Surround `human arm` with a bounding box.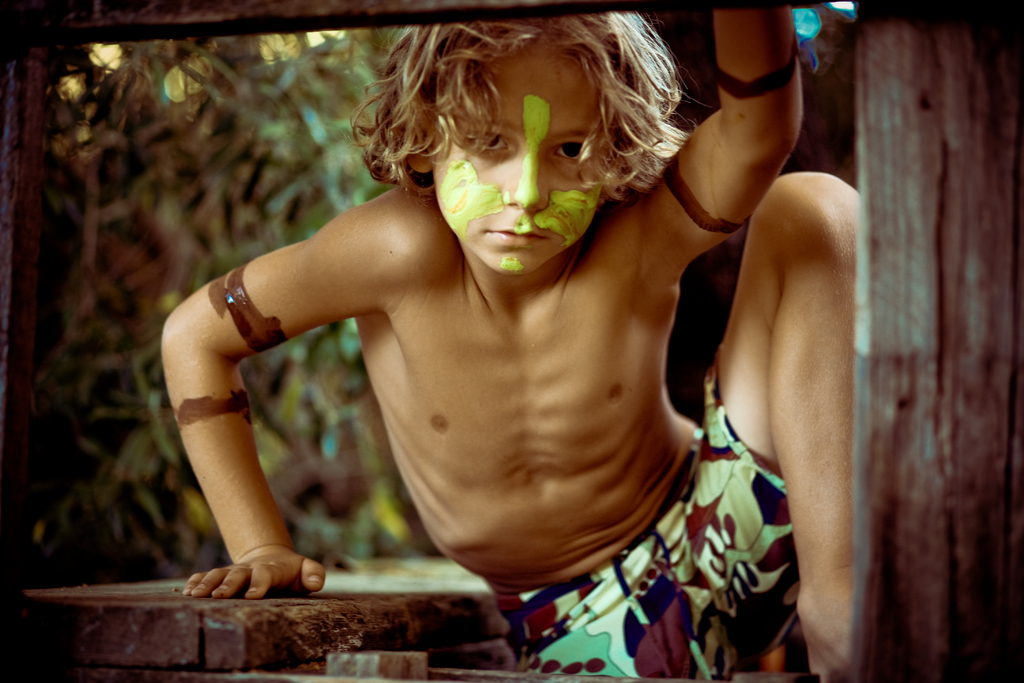
region(159, 183, 463, 597).
